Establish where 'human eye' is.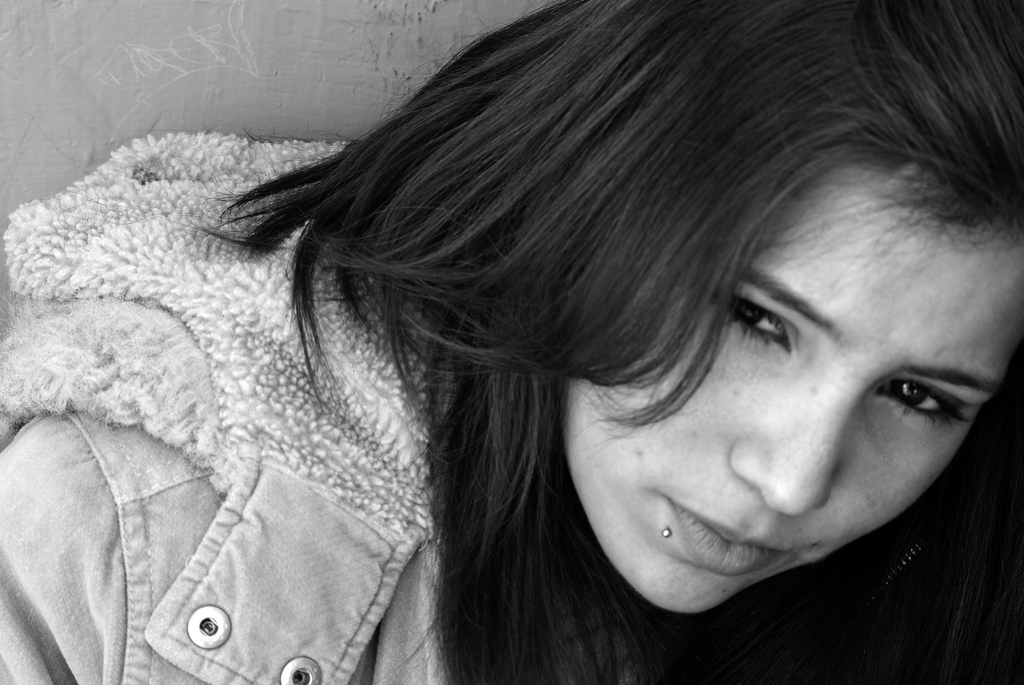
Established at {"x1": 714, "y1": 290, "x2": 796, "y2": 359}.
